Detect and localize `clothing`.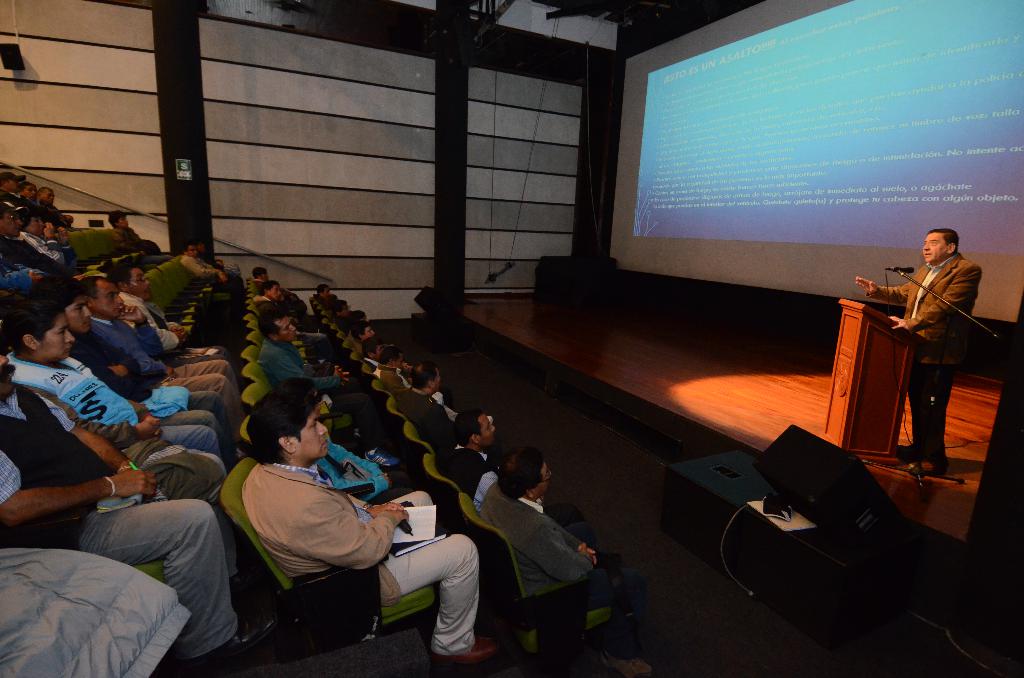
Localized at left=0, top=194, right=33, bottom=211.
